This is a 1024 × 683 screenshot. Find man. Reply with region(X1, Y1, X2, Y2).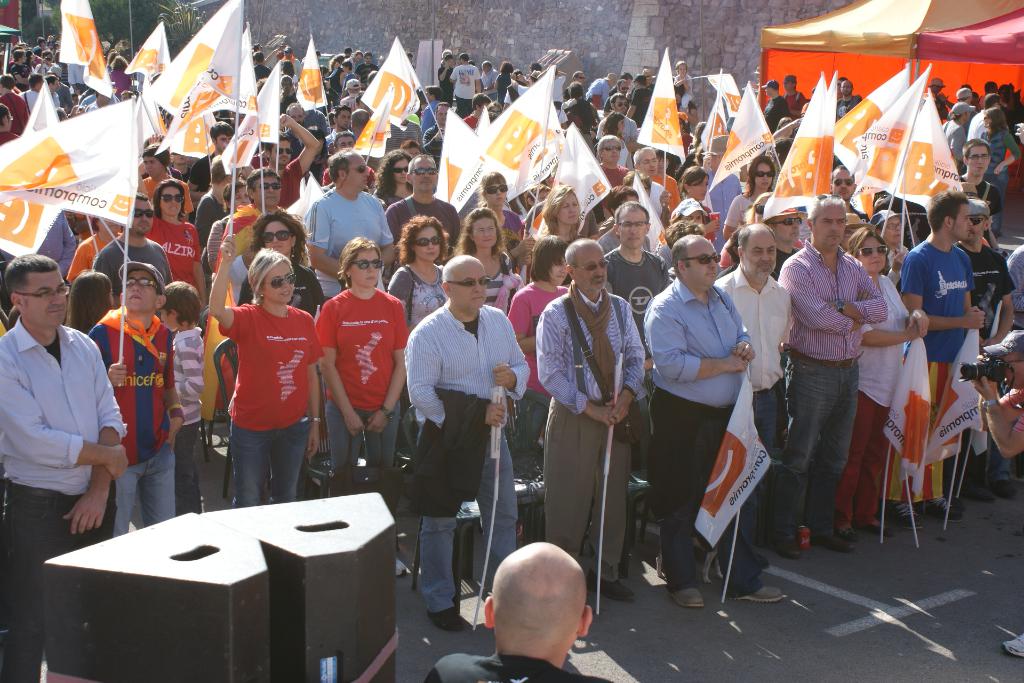
region(641, 234, 796, 625).
